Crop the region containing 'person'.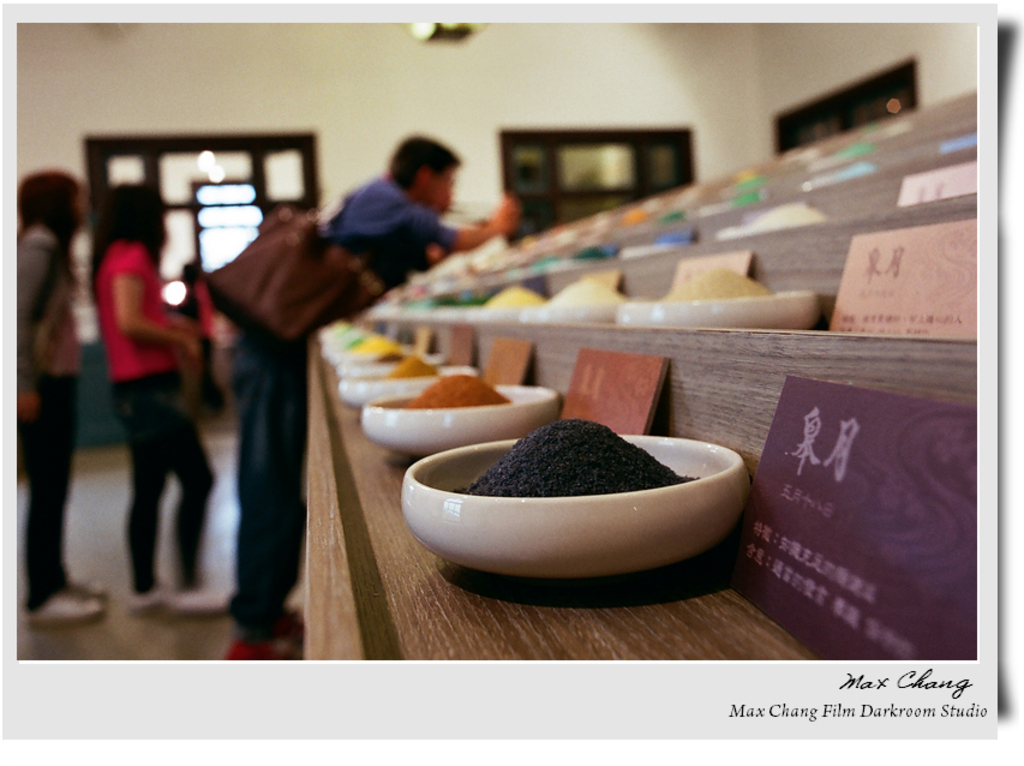
Crop region: {"x1": 18, "y1": 172, "x2": 89, "y2": 627}.
